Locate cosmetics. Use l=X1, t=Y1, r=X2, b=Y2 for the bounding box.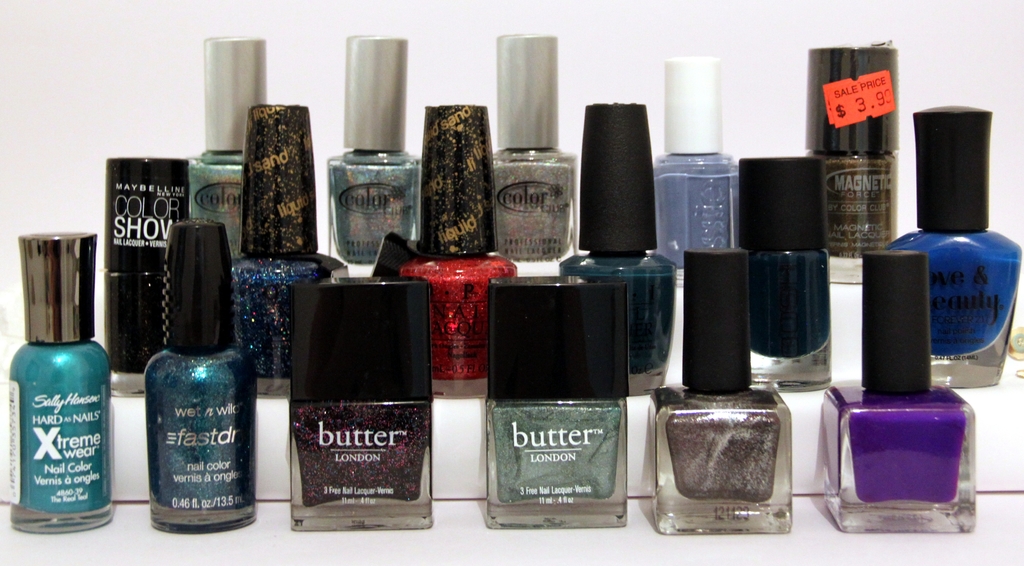
l=188, t=36, r=267, b=257.
